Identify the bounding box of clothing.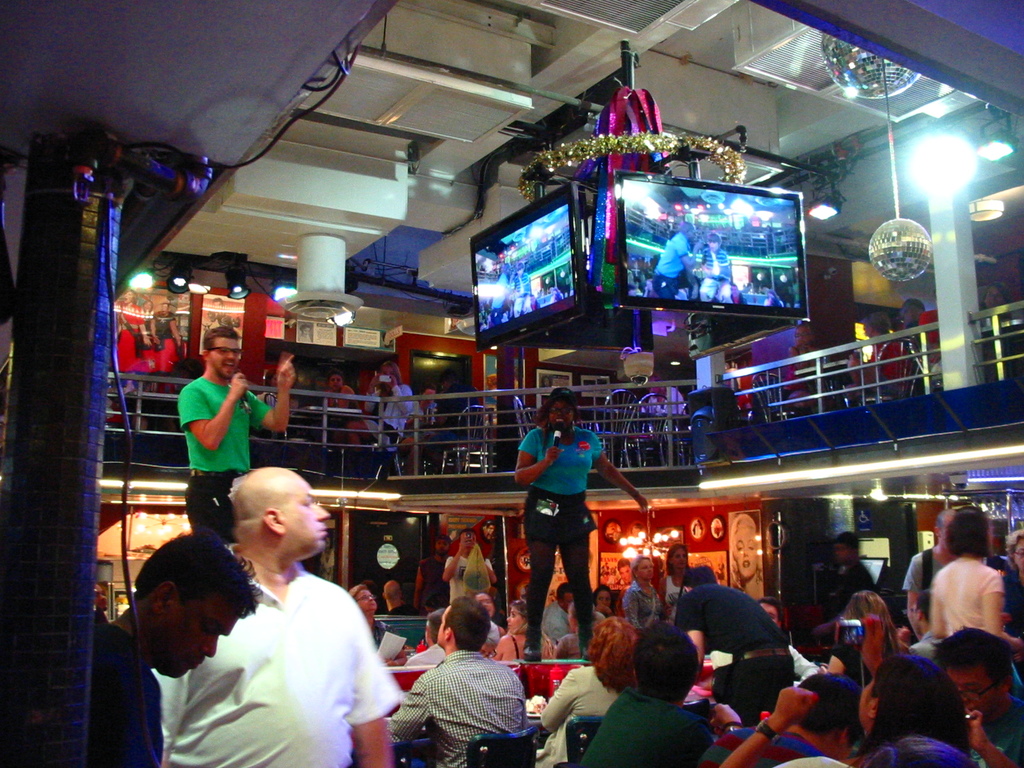
[x1=136, y1=307, x2=155, y2=373].
